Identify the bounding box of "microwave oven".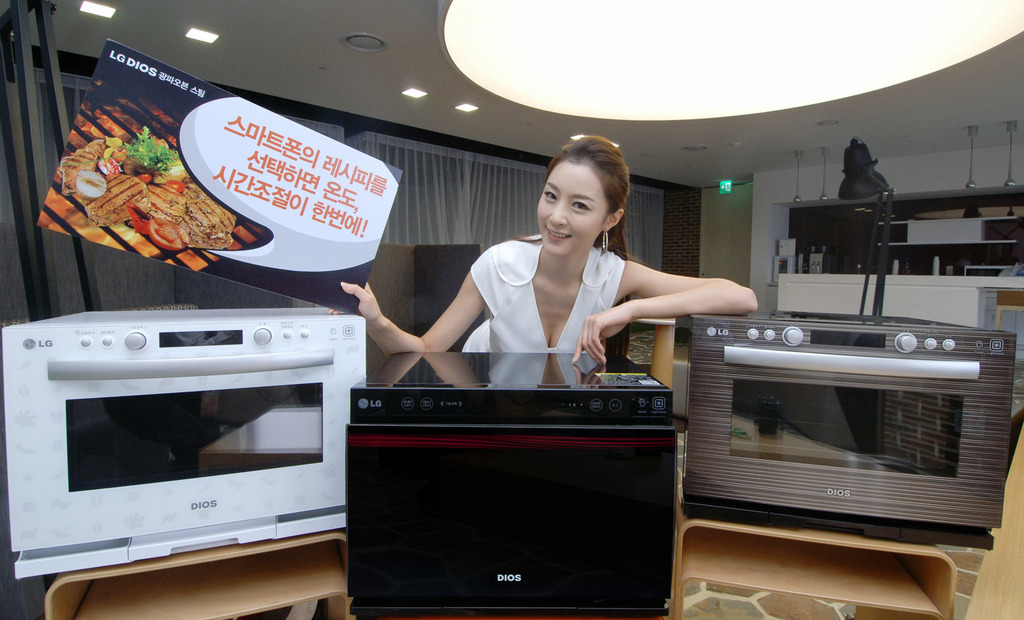
l=0, t=310, r=372, b=581.
